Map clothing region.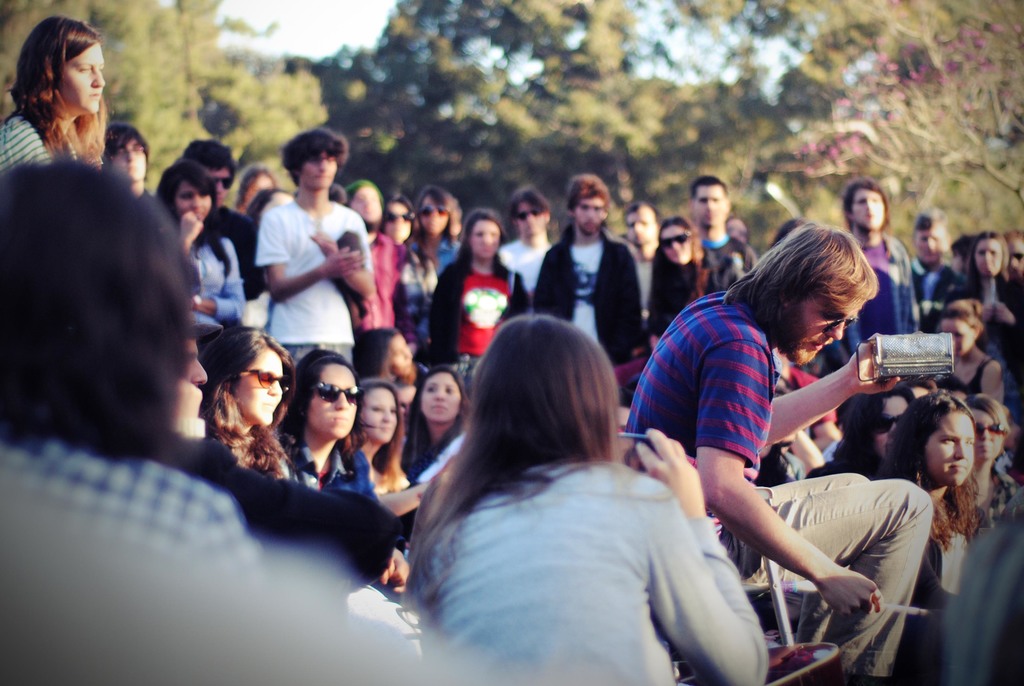
Mapped to (881, 508, 1011, 685).
